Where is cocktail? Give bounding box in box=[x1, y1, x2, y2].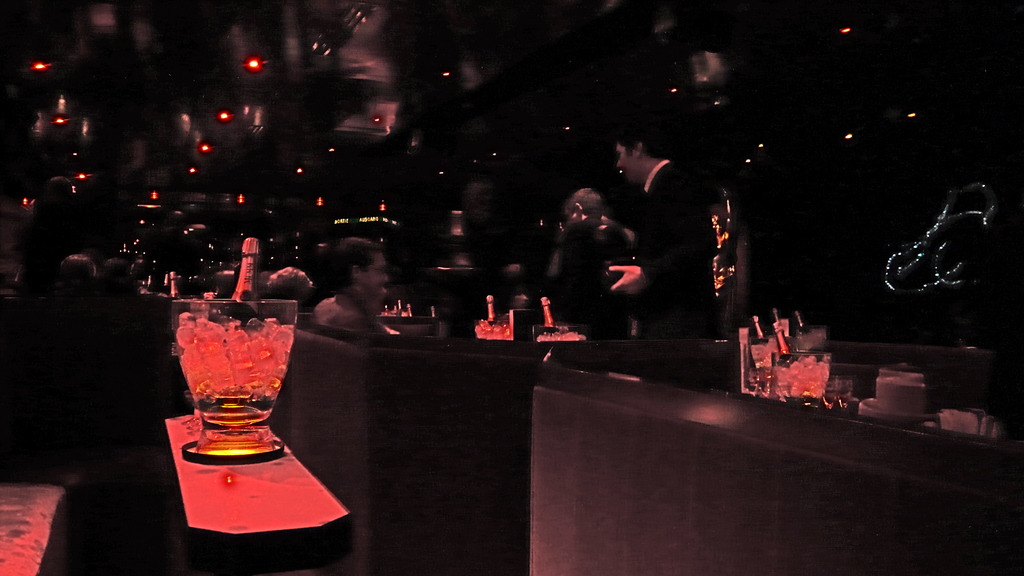
box=[158, 297, 298, 444].
